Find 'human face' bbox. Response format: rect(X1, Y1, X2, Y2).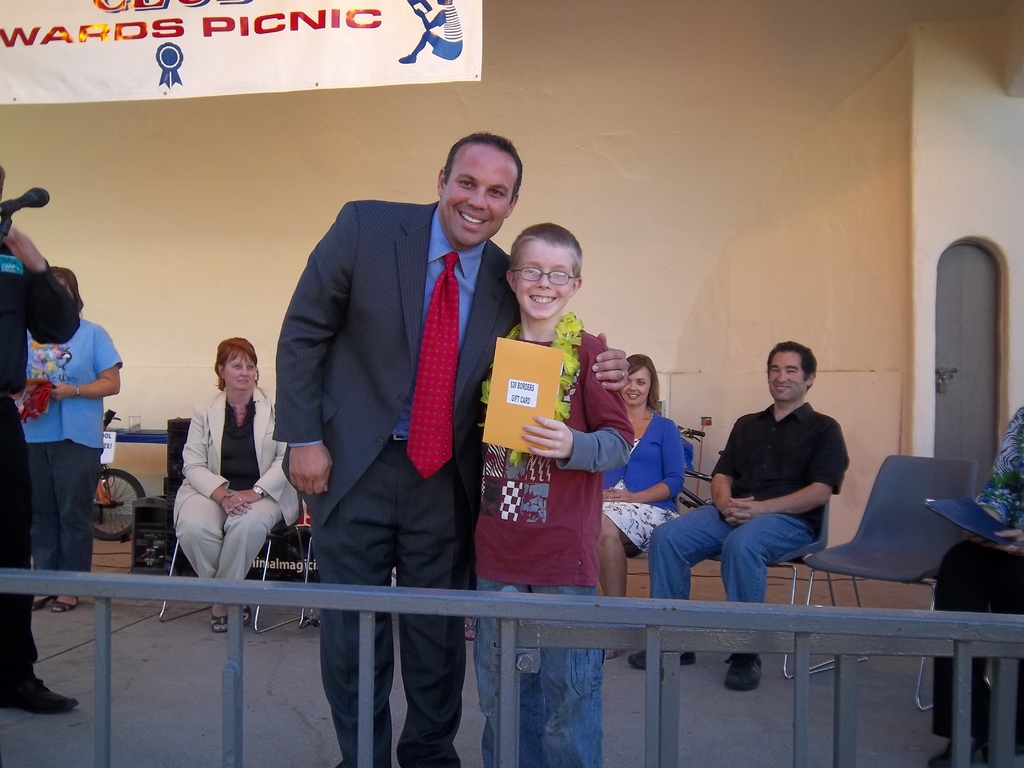
rect(769, 352, 806, 404).
